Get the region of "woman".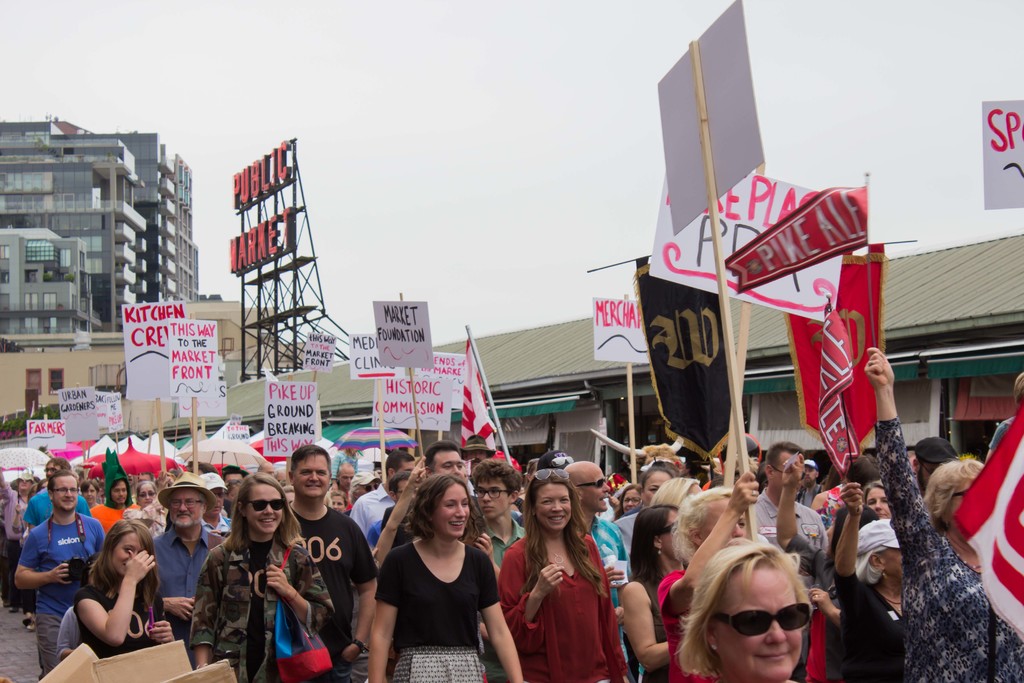
x1=676 y1=542 x2=819 y2=682.
